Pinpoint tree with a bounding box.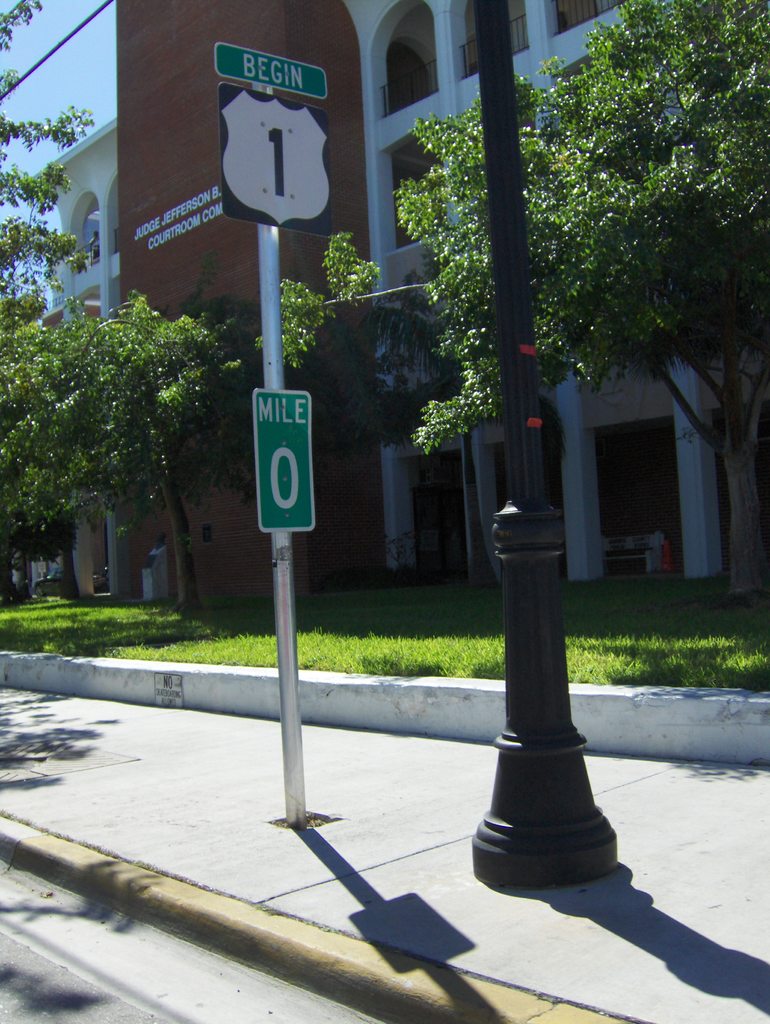
{"x1": 0, "y1": 0, "x2": 134, "y2": 371}.
